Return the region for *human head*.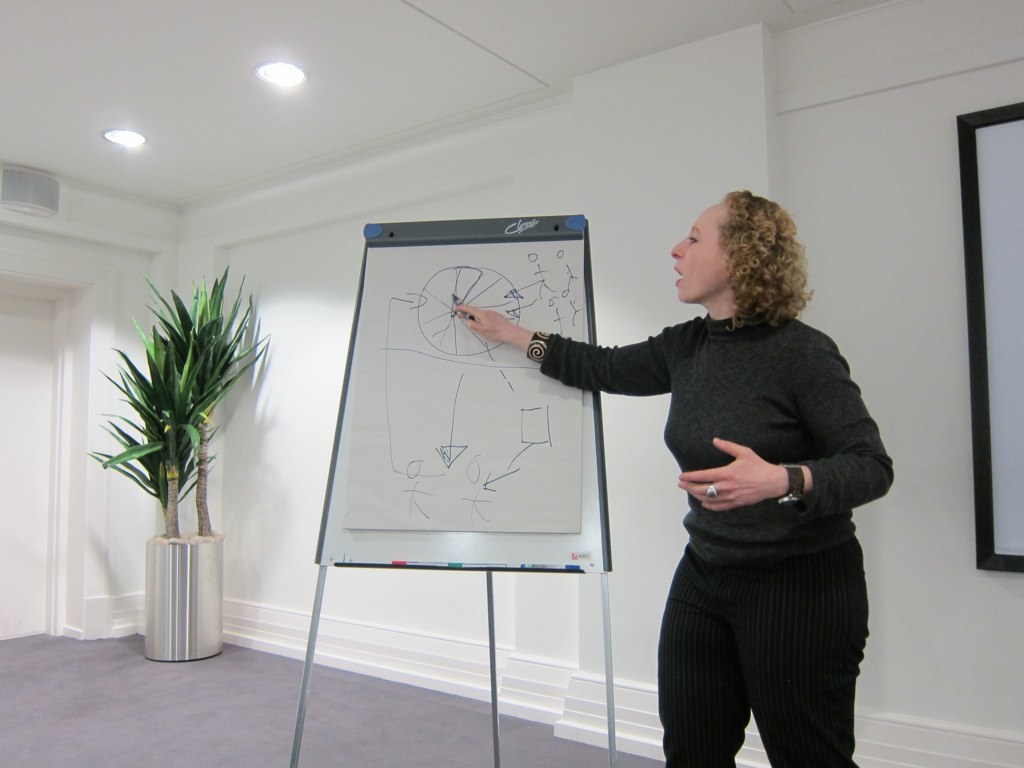
[675, 190, 790, 312].
